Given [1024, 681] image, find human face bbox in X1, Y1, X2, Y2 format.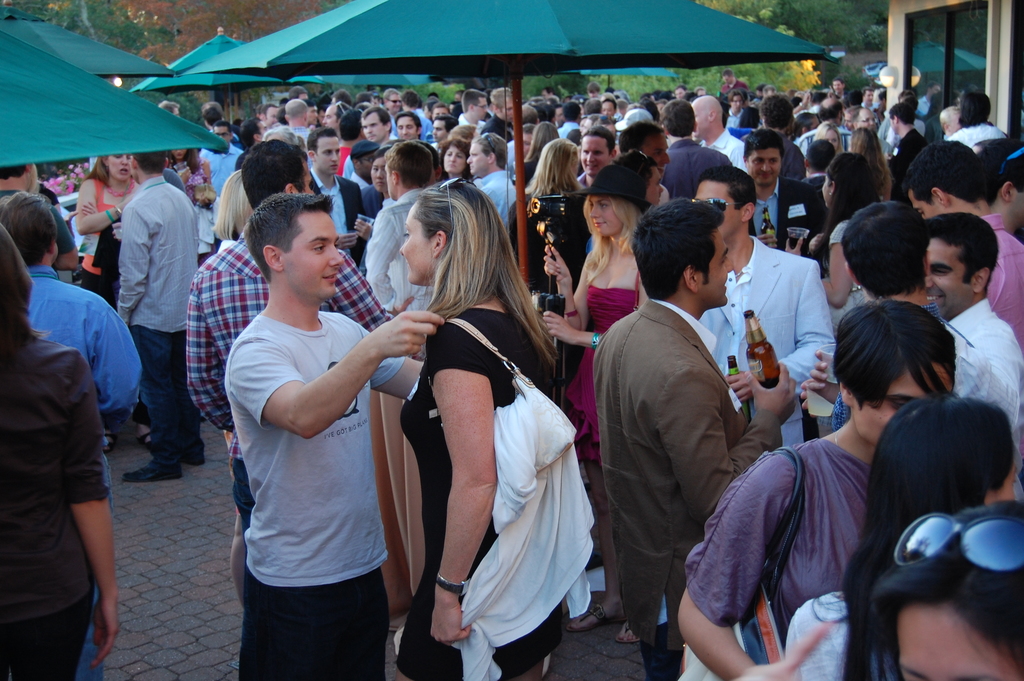
579, 138, 609, 177.
